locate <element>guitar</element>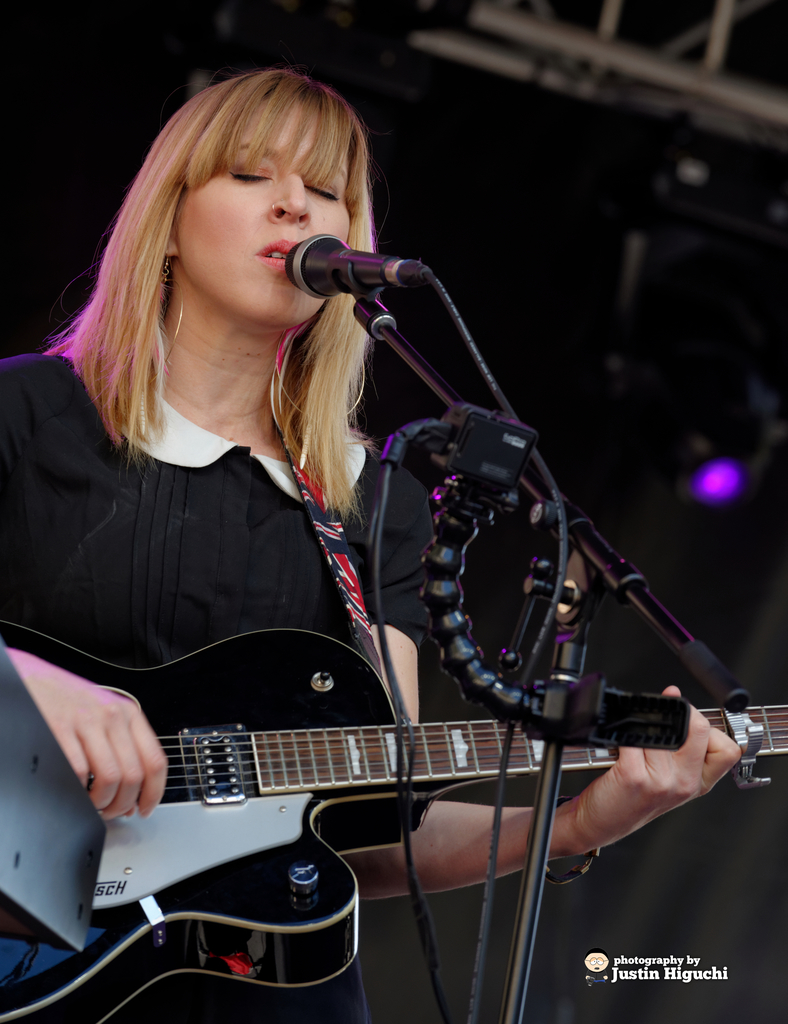
[x1=0, y1=617, x2=785, y2=1021]
